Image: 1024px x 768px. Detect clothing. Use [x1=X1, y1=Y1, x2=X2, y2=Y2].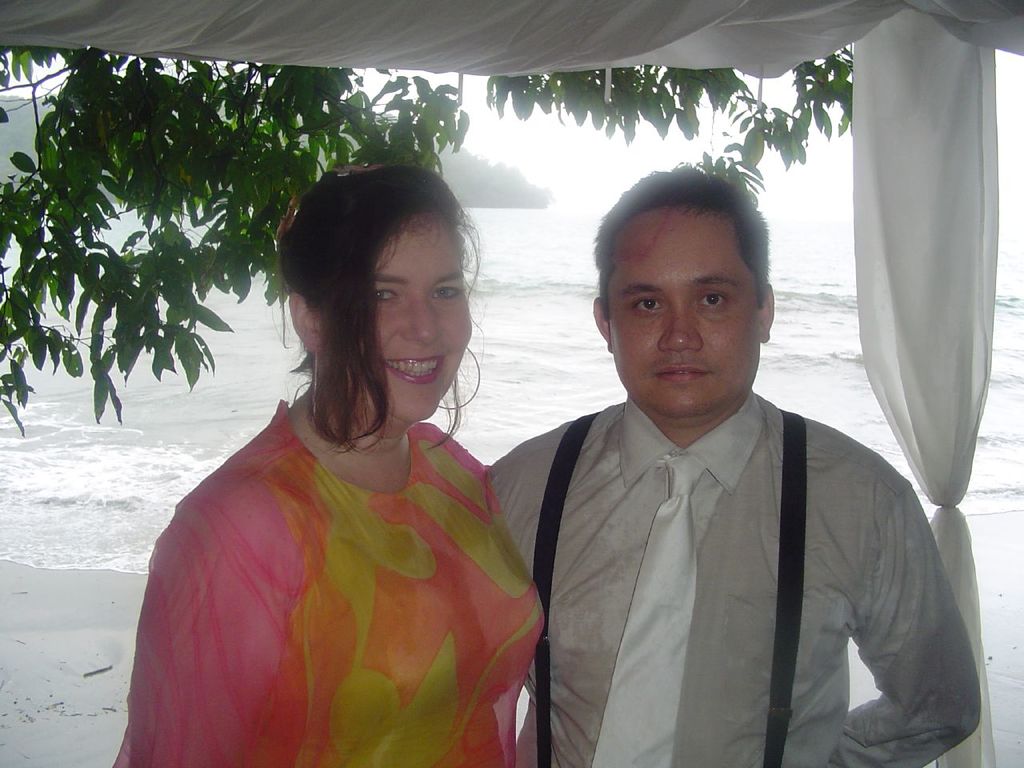
[x1=543, y1=370, x2=963, y2=767].
